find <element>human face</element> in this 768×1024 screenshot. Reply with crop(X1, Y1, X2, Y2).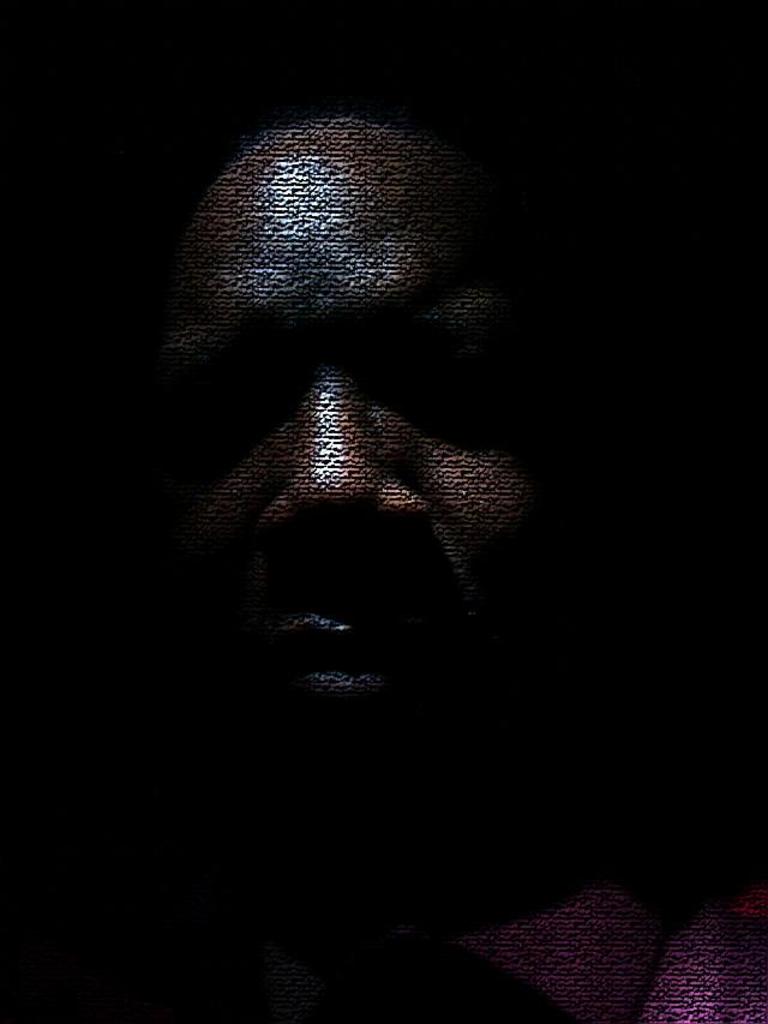
crop(149, 115, 547, 718).
